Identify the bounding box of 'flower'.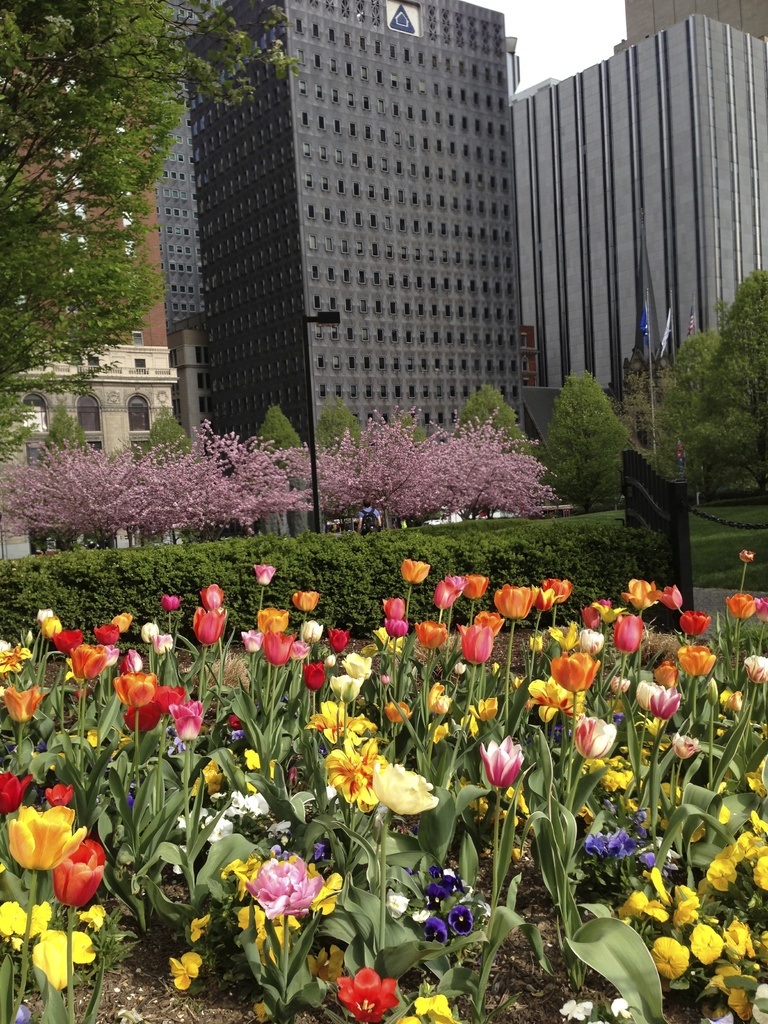
x1=492, y1=660, x2=502, y2=678.
